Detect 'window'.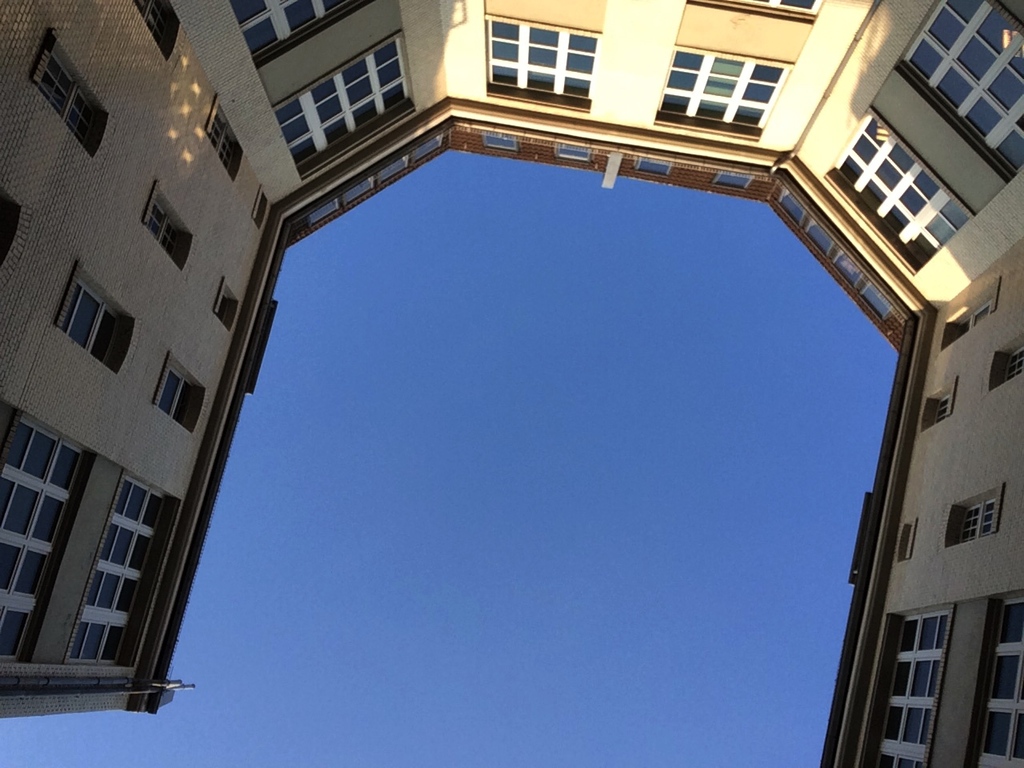
Detected at {"left": 29, "top": 30, "right": 106, "bottom": 154}.
